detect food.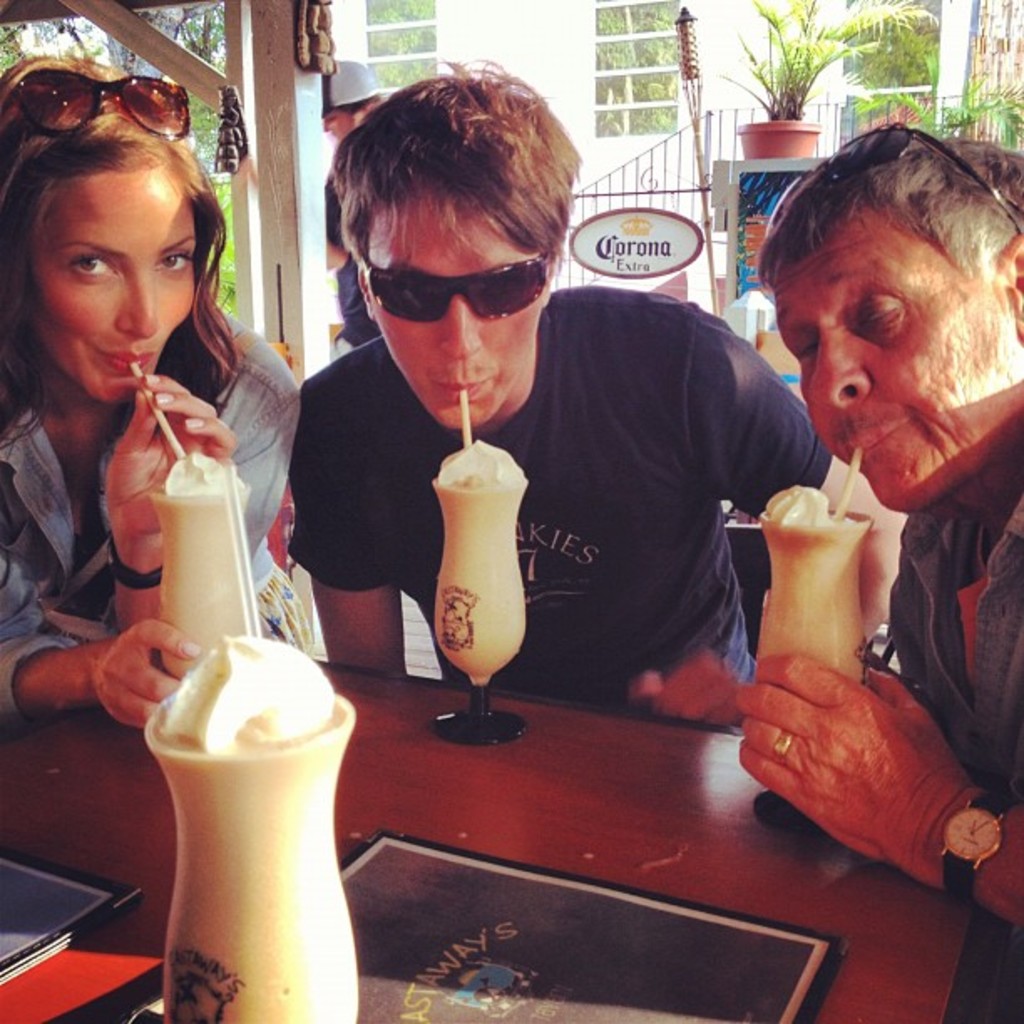
Detected at crop(157, 450, 253, 495).
